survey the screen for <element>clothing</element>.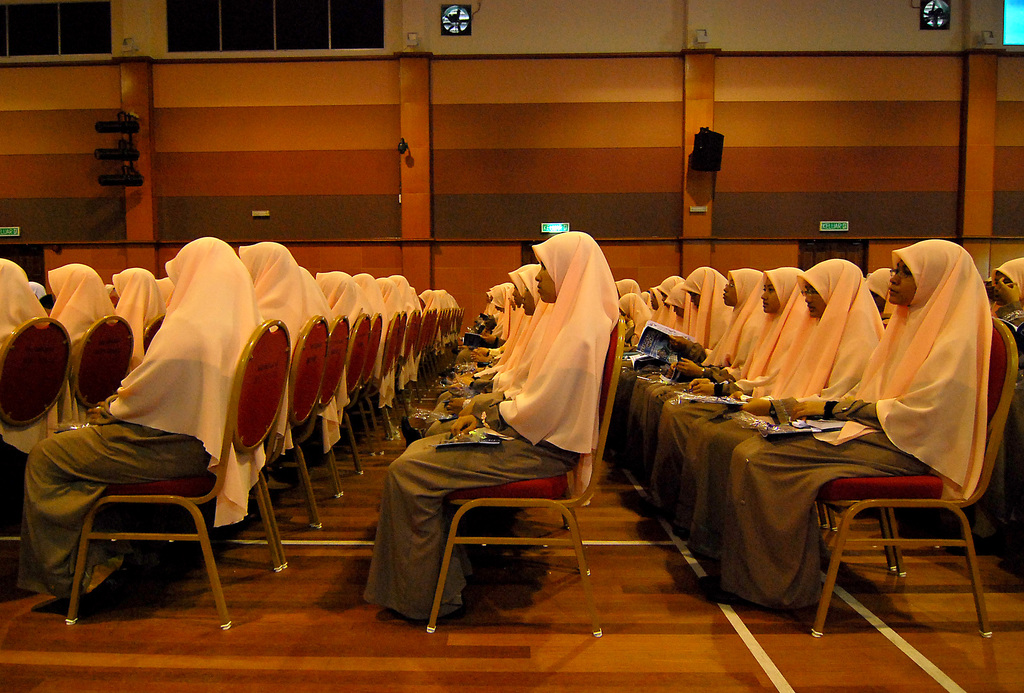
Survey found: (left=152, top=276, right=172, bottom=311).
